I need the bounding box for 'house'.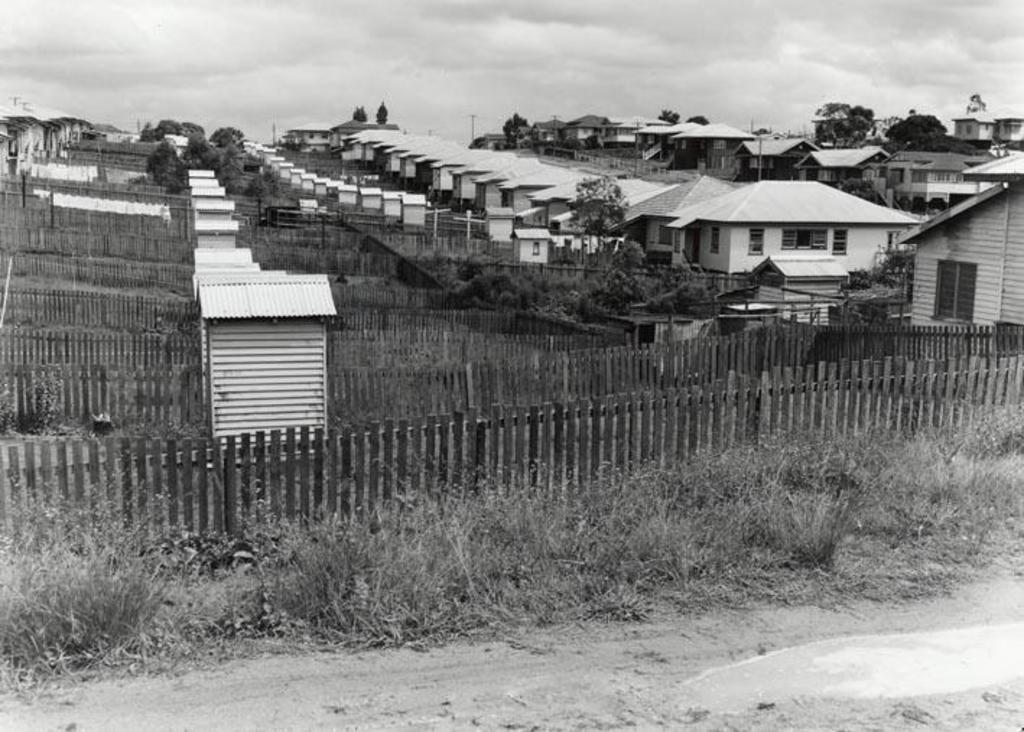
Here it is: select_region(334, 113, 397, 133).
